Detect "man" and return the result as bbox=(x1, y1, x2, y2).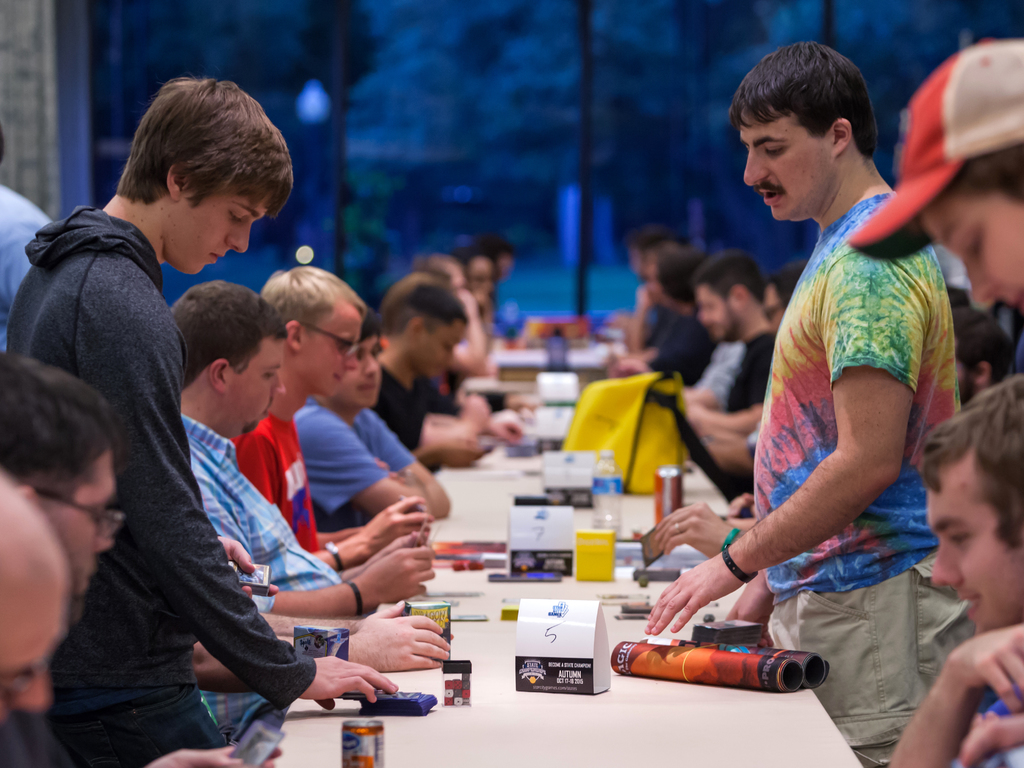
bbox=(884, 373, 1023, 767).
